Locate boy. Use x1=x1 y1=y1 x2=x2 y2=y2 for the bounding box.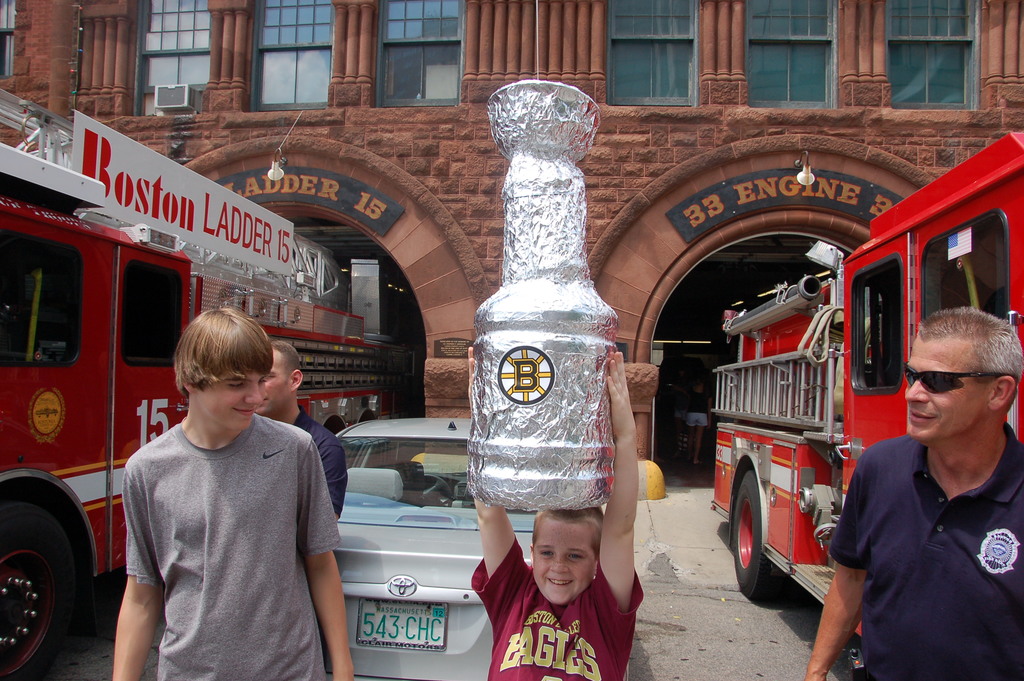
x1=100 y1=302 x2=354 y2=663.
